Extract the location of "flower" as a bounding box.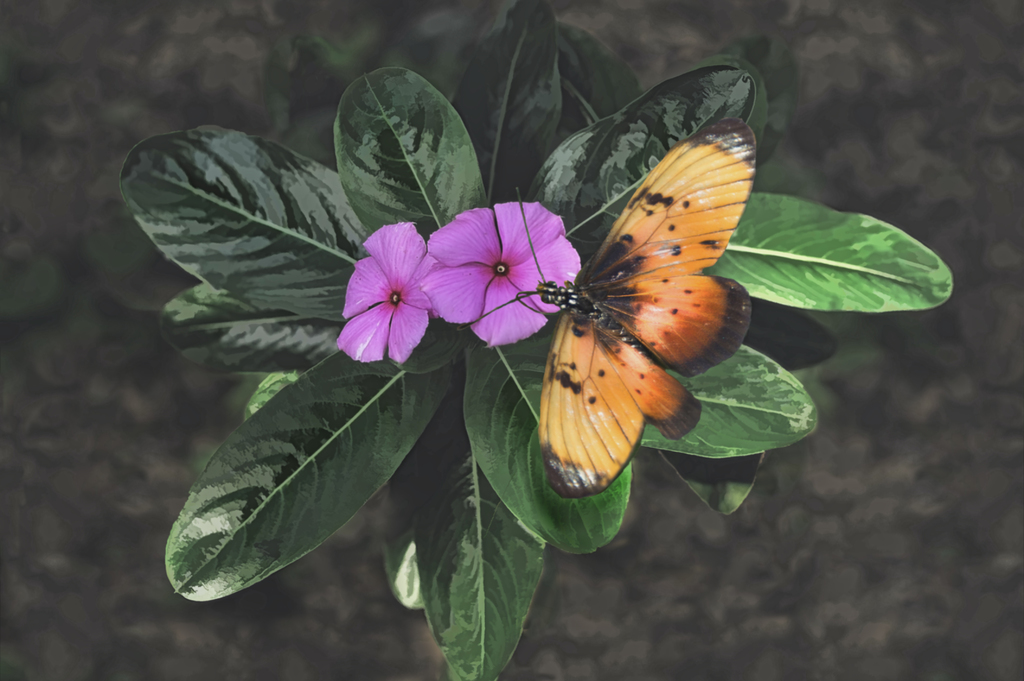
select_region(334, 214, 436, 373).
